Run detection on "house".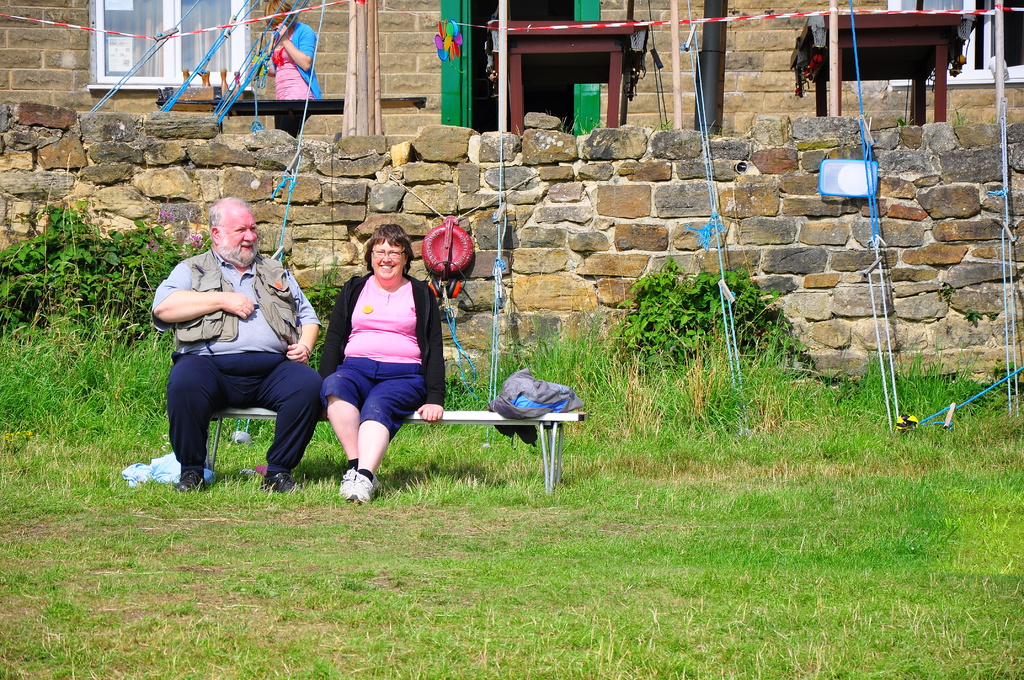
Result: left=0, top=0, right=1023, bottom=152.
